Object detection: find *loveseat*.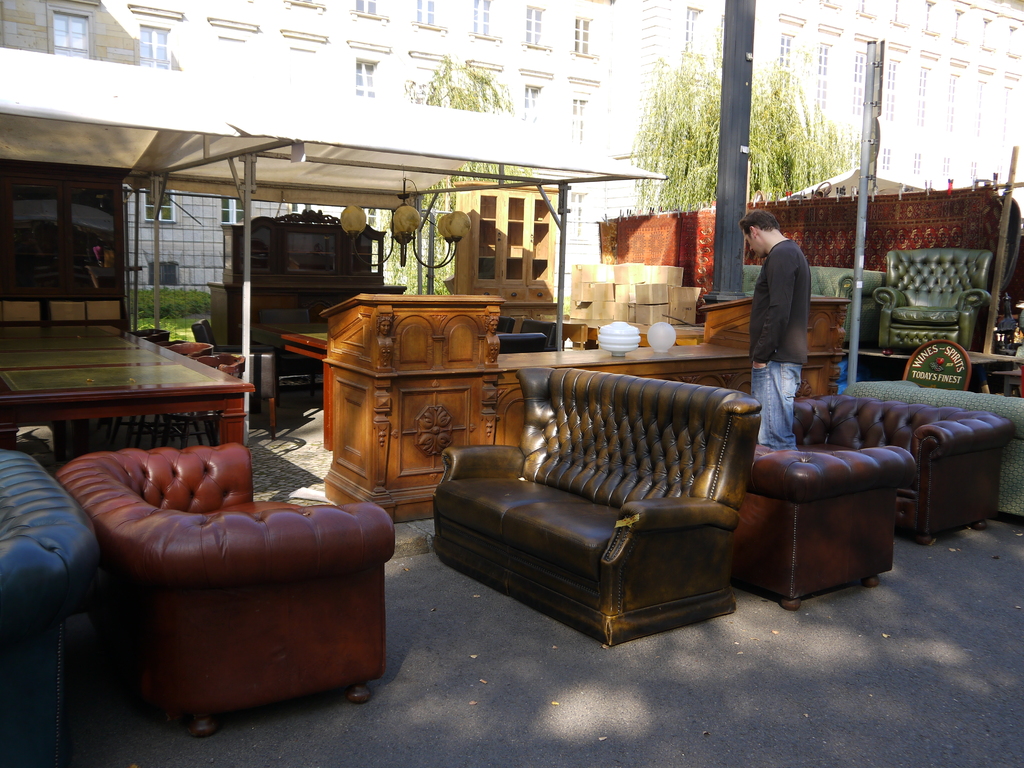
box(56, 442, 394, 735).
